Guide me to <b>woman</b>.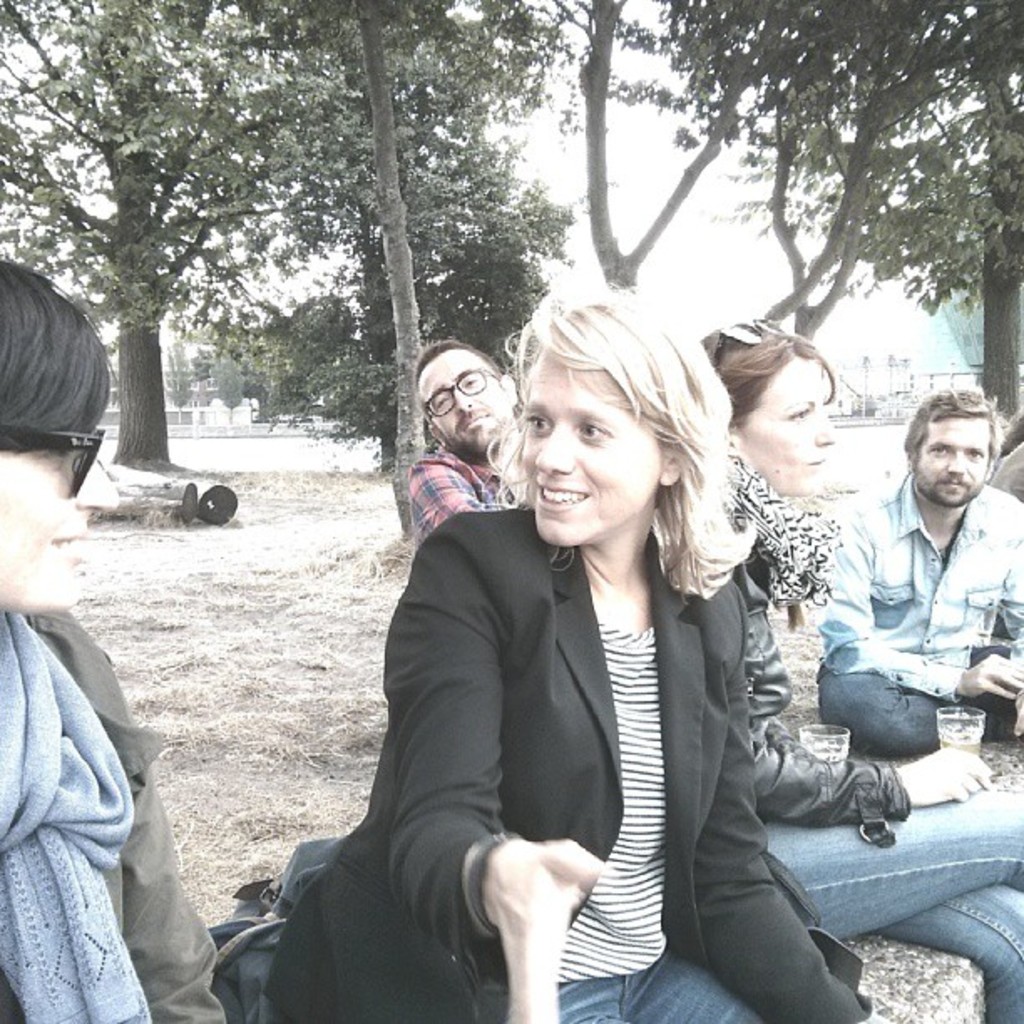
Guidance: (336,284,813,1023).
